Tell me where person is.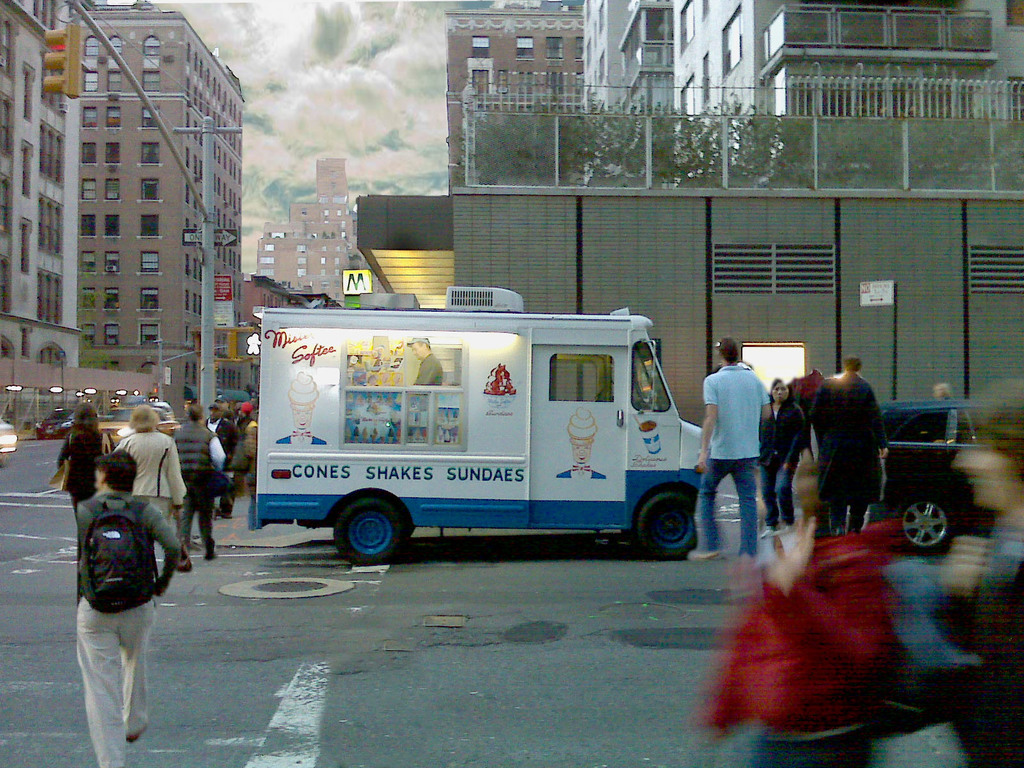
person is at locate(209, 408, 243, 504).
